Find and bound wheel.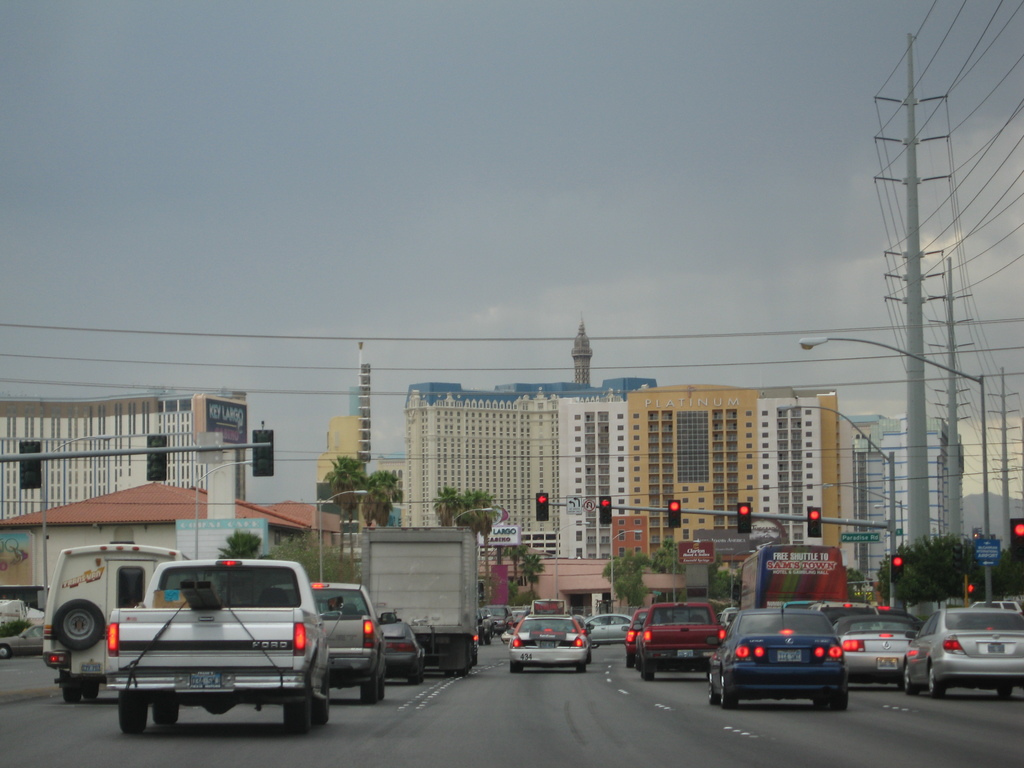
Bound: crop(278, 675, 315, 730).
